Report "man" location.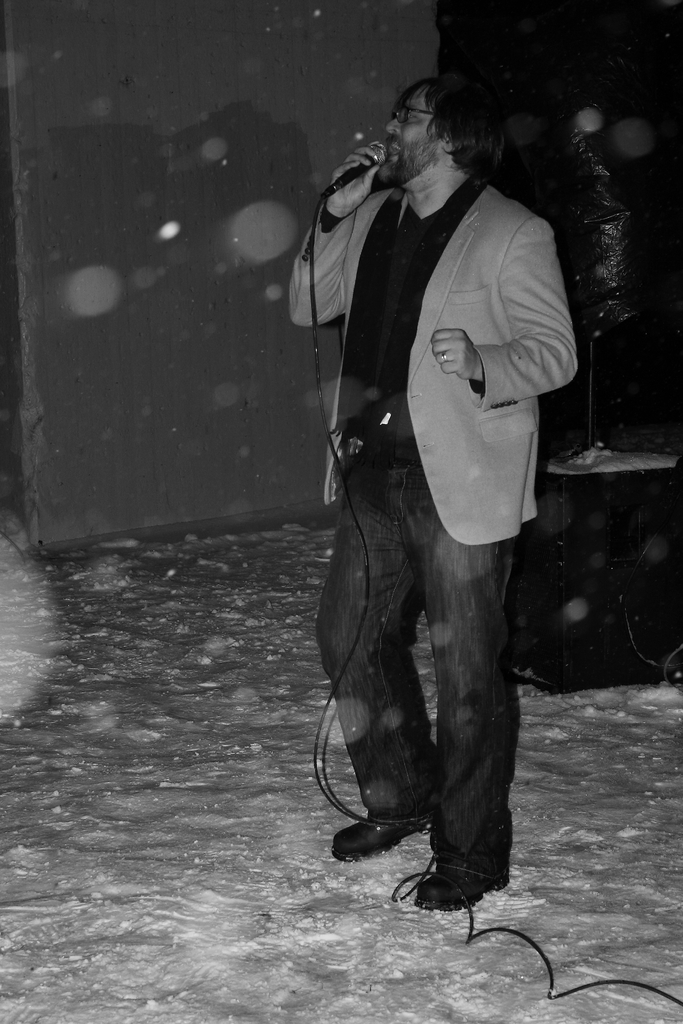
Report: Rect(283, 66, 583, 909).
